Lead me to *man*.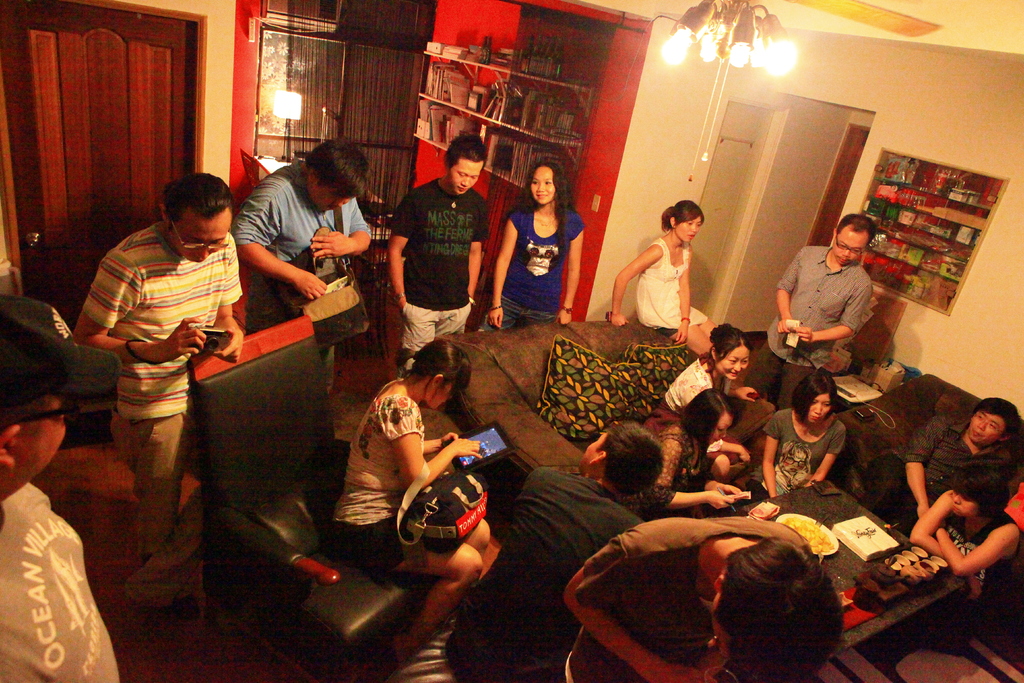
Lead to 445/415/669/682.
